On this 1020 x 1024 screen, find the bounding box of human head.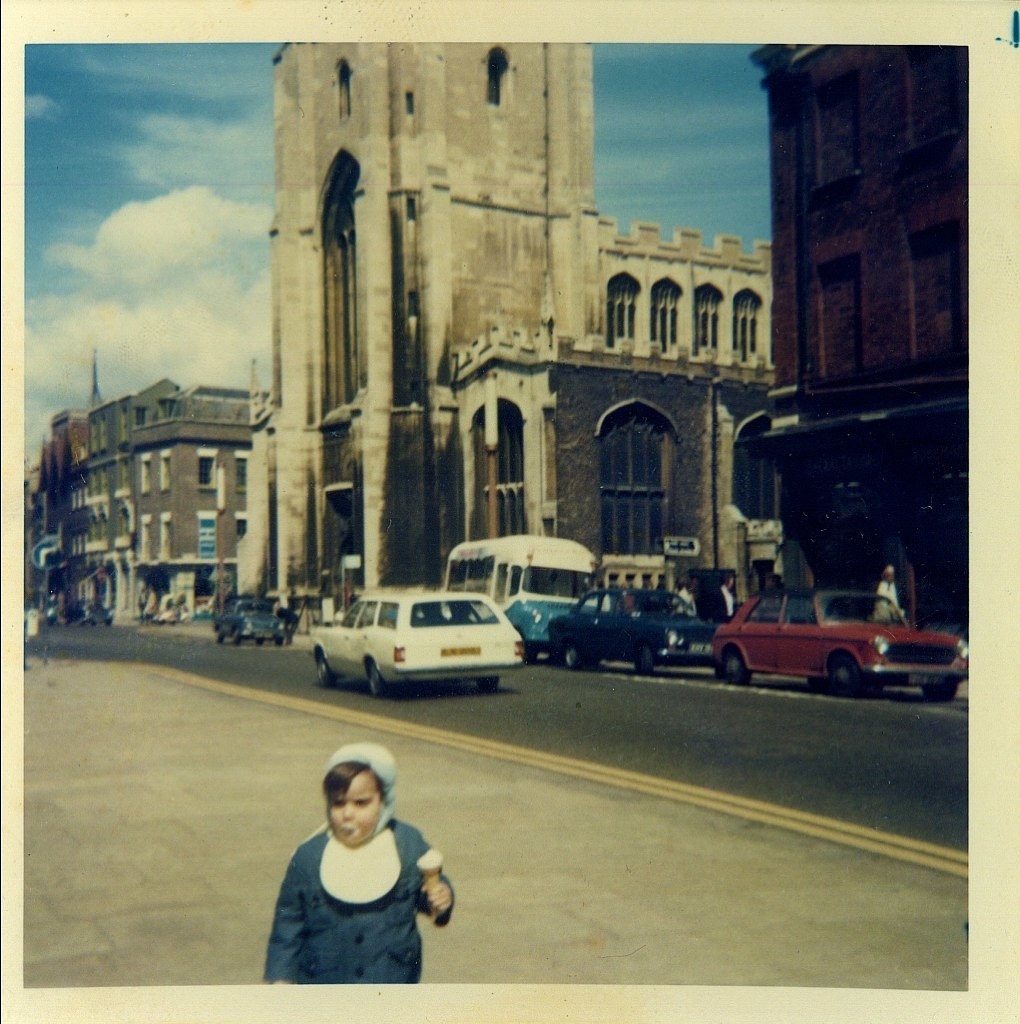
Bounding box: box(315, 747, 396, 844).
